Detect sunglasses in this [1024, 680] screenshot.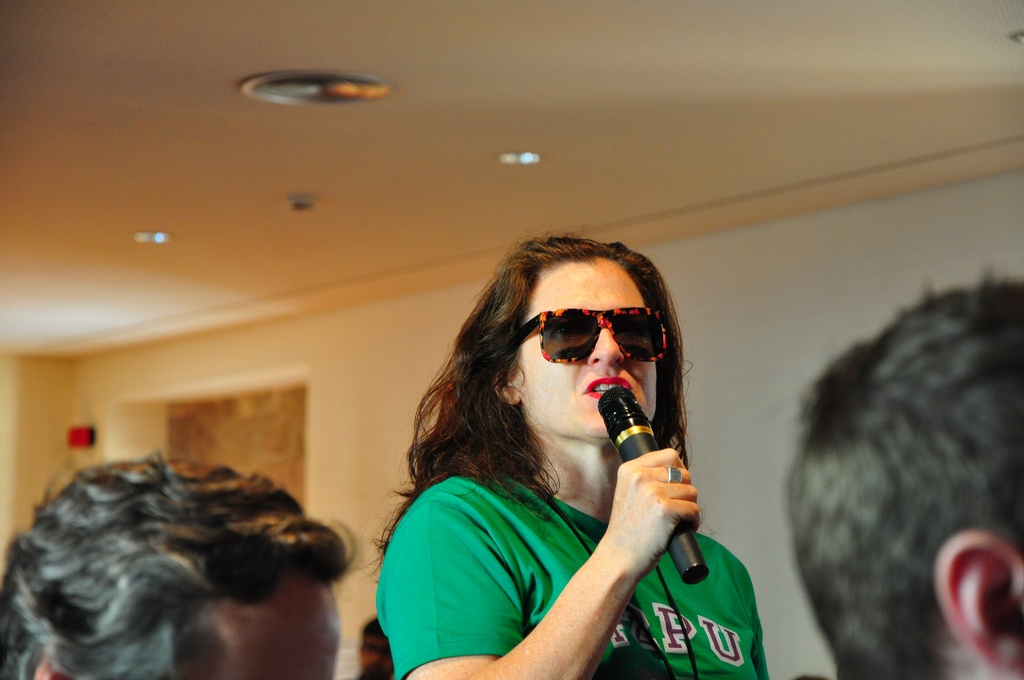
Detection: crop(516, 309, 674, 371).
